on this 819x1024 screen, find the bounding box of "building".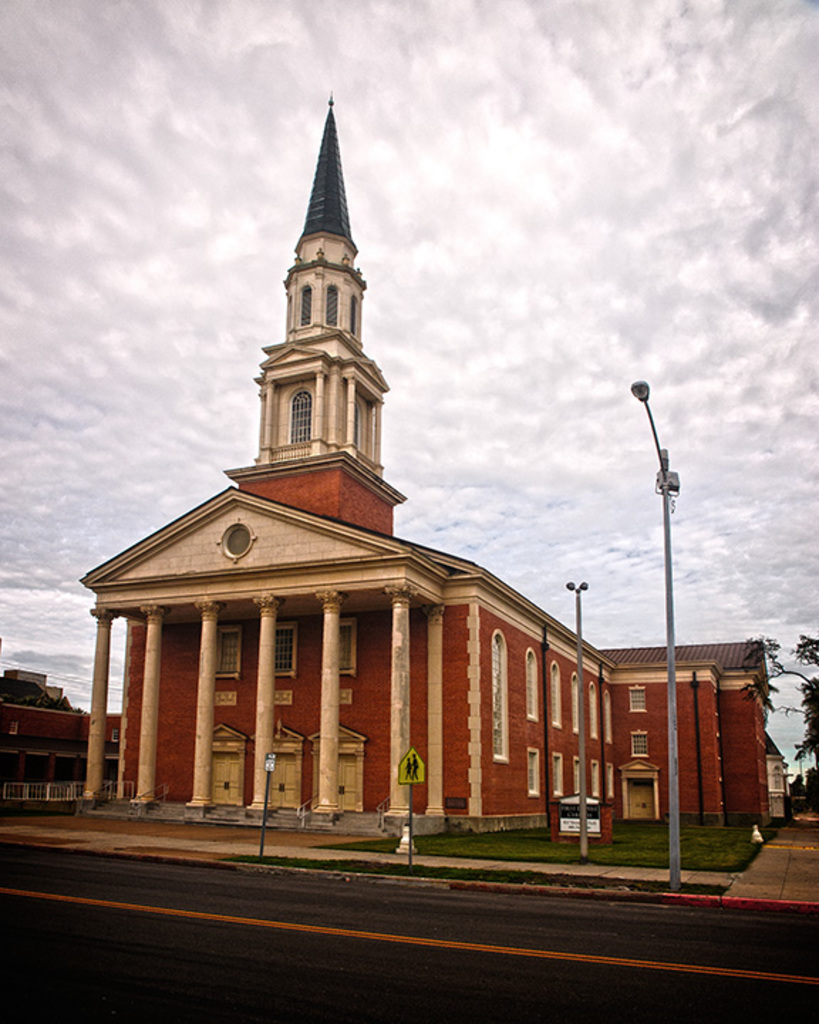
Bounding box: select_region(0, 667, 119, 805).
